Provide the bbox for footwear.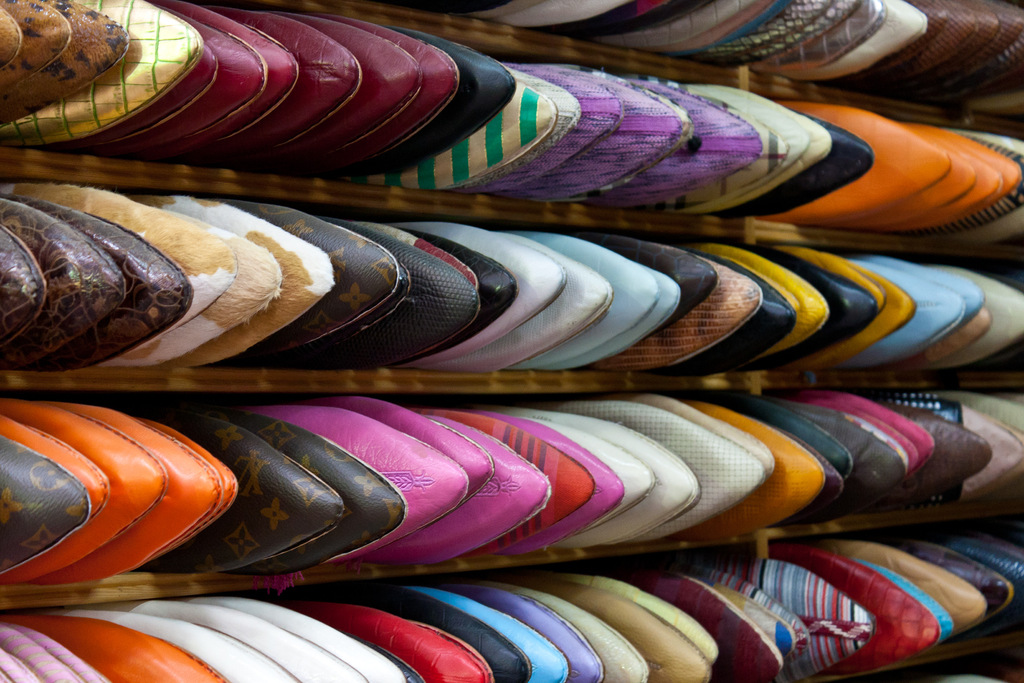
Rect(0, 434, 91, 572).
